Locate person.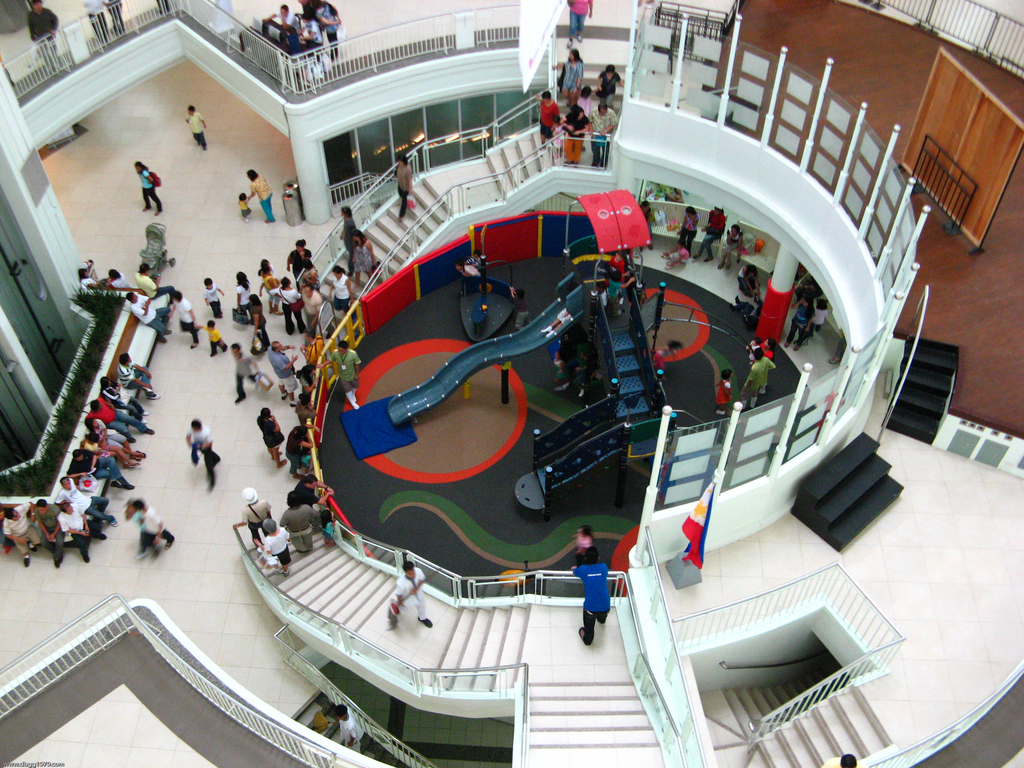
Bounding box: crop(107, 262, 132, 298).
